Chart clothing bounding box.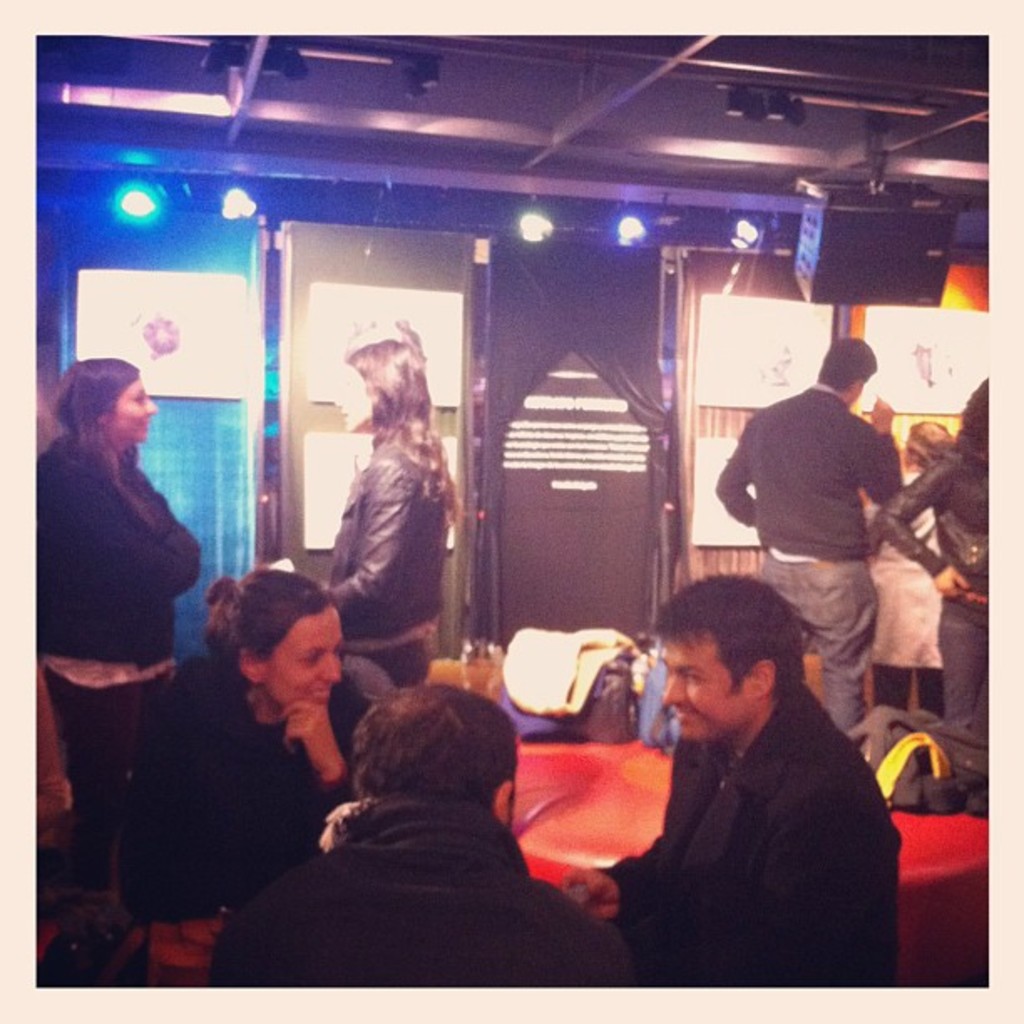
Charted: x1=932, y1=587, x2=987, y2=738.
